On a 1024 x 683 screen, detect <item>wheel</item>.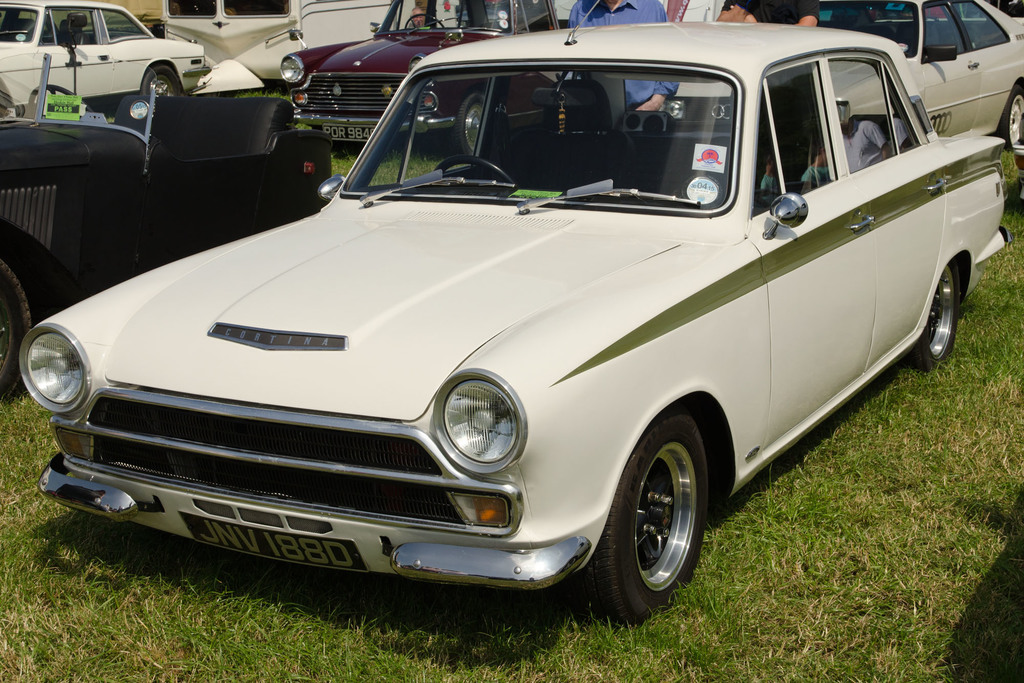
[908, 259, 957, 369].
